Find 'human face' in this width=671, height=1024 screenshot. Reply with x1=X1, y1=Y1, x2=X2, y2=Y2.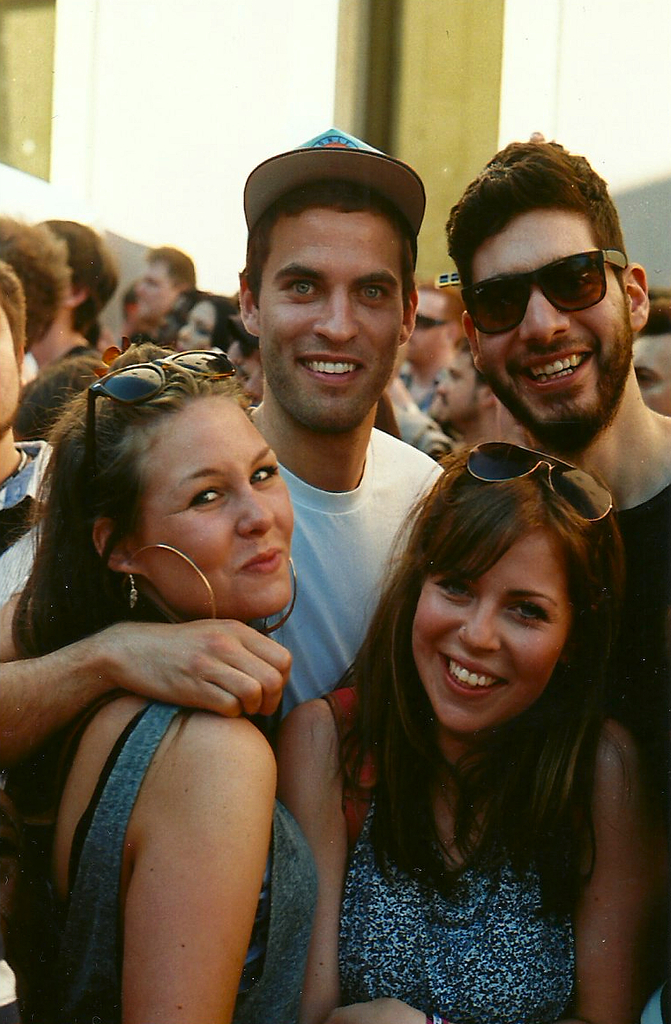
x1=254, y1=203, x2=407, y2=434.
